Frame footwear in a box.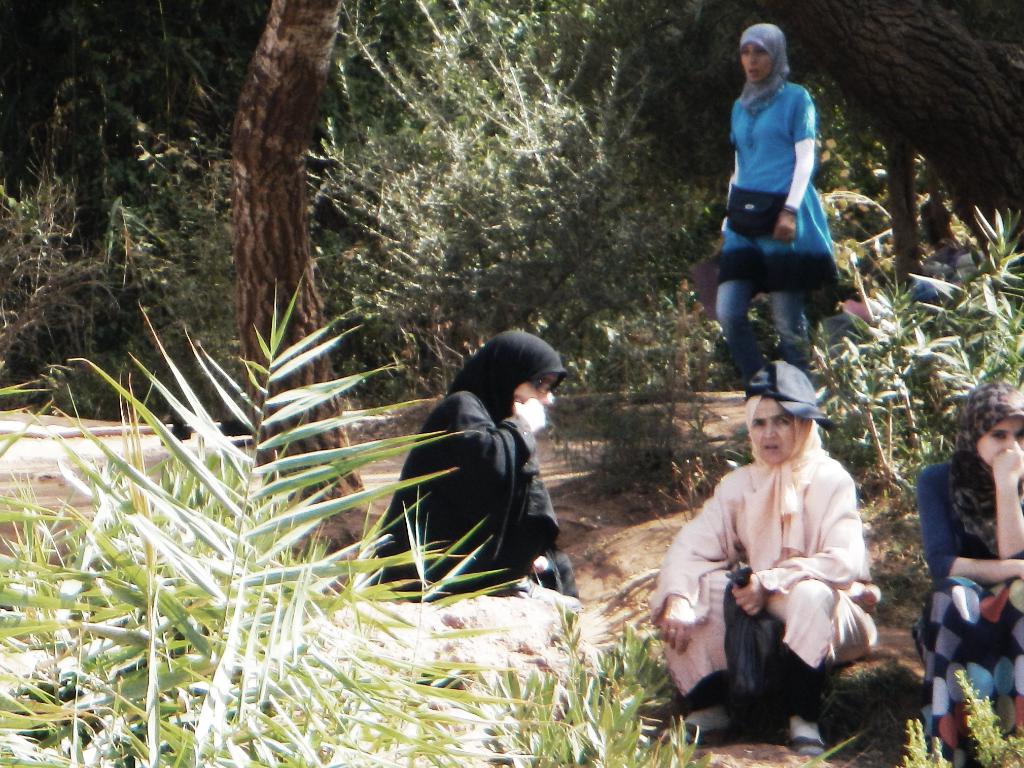
pyautogui.locateOnScreen(659, 714, 733, 743).
